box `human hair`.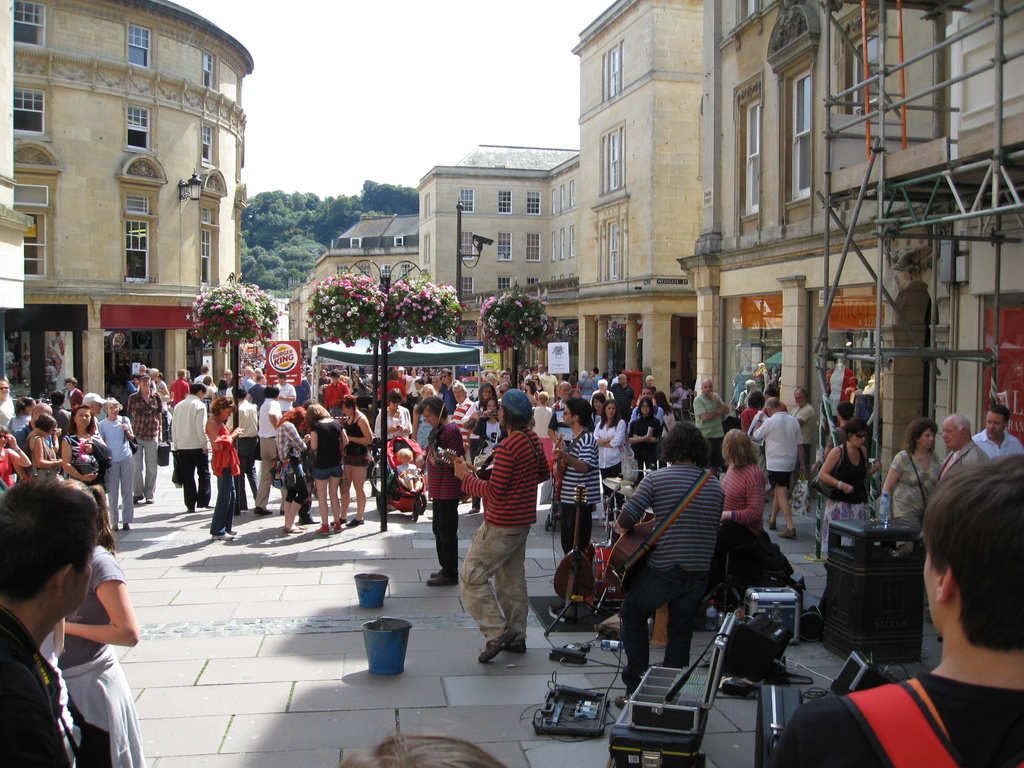
<box>209,396,236,417</box>.
